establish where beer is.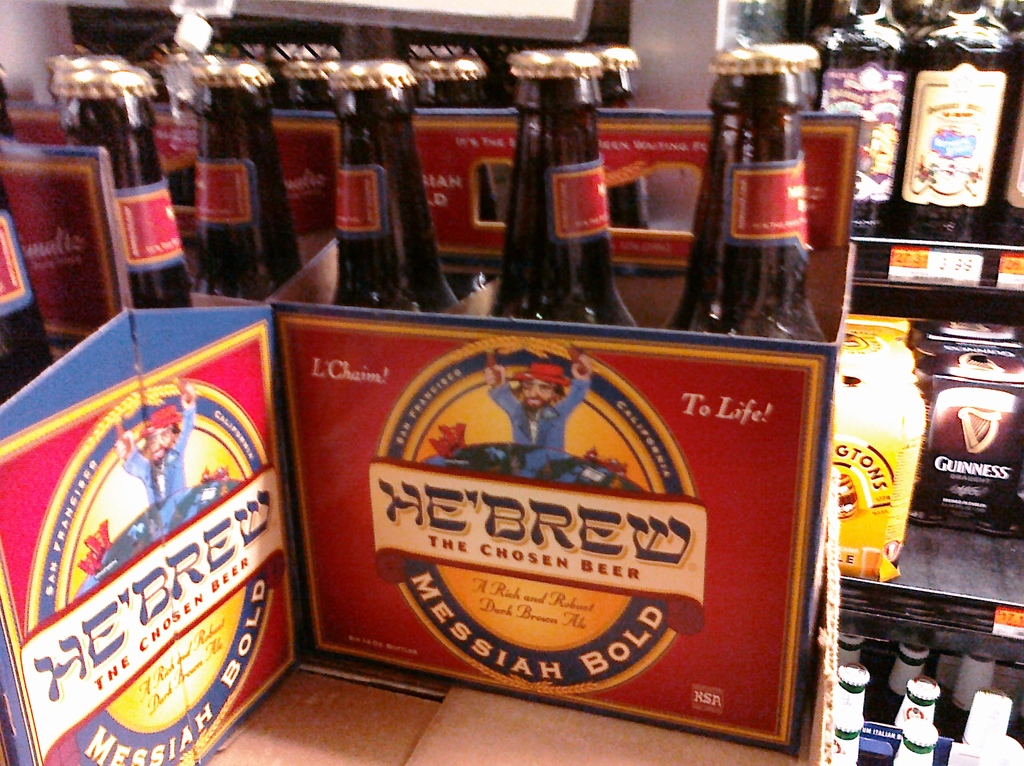
Established at bbox=(958, 687, 1013, 740).
